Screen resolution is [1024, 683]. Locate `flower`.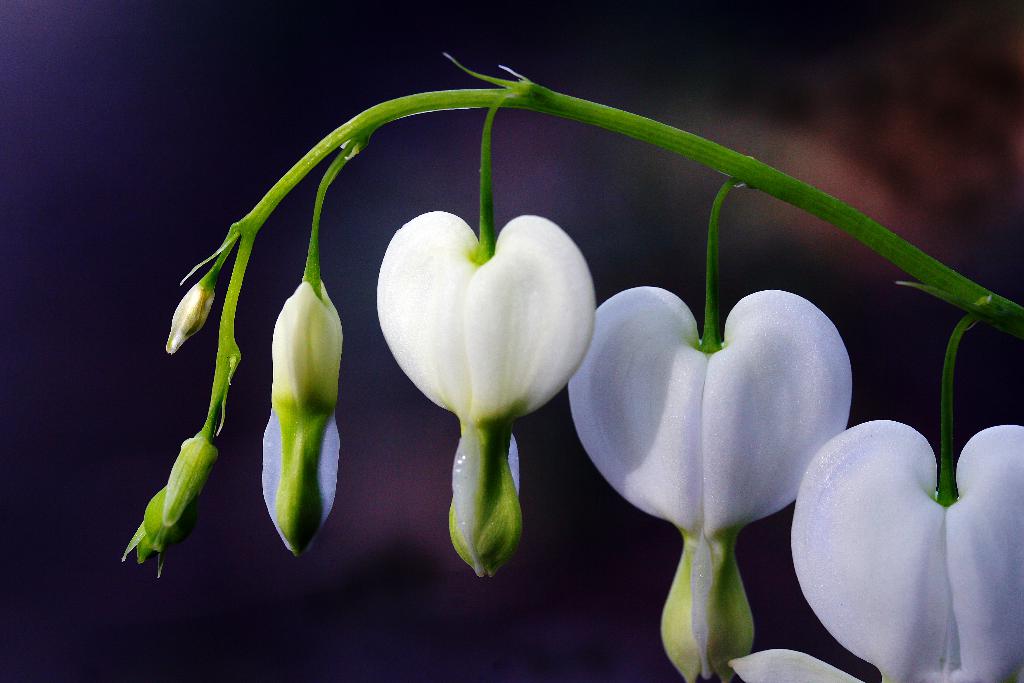
bbox=[378, 203, 594, 579].
